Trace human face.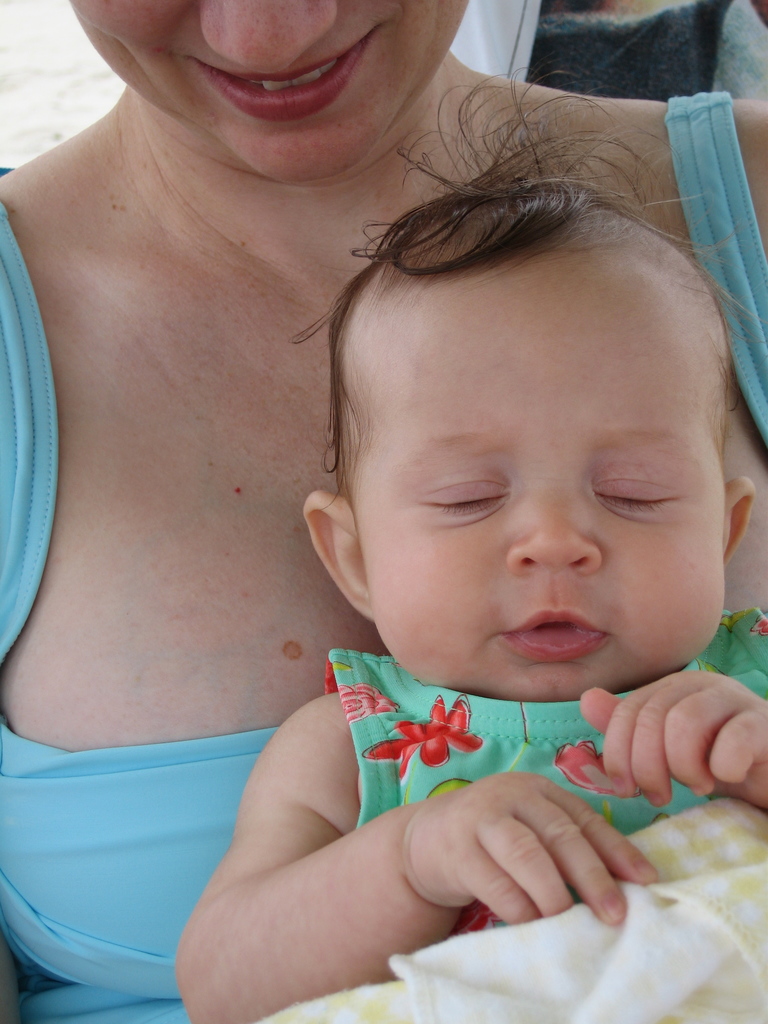
Traced to (left=358, top=257, right=725, bottom=701).
